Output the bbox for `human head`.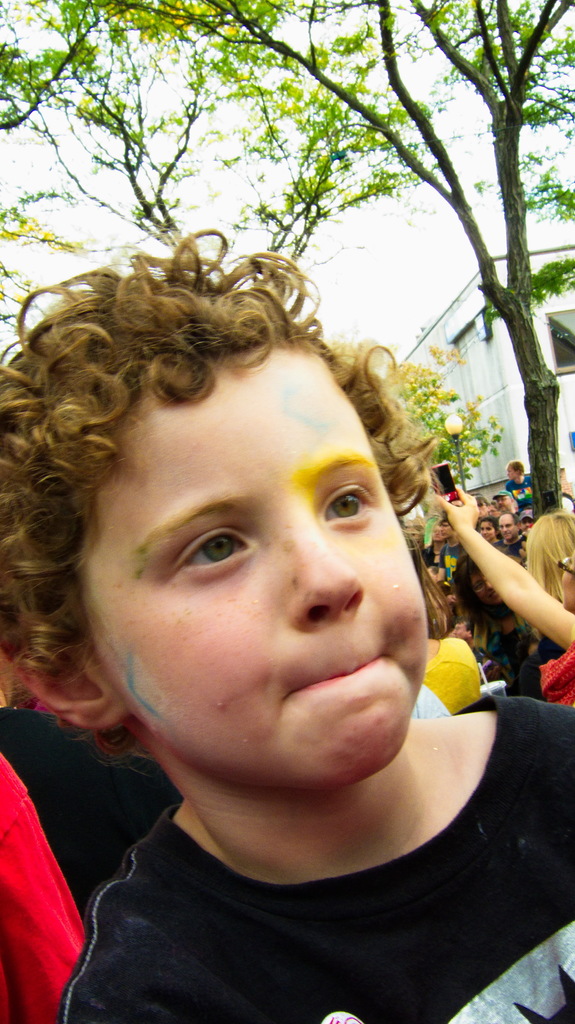
{"x1": 558, "y1": 547, "x2": 574, "y2": 614}.
